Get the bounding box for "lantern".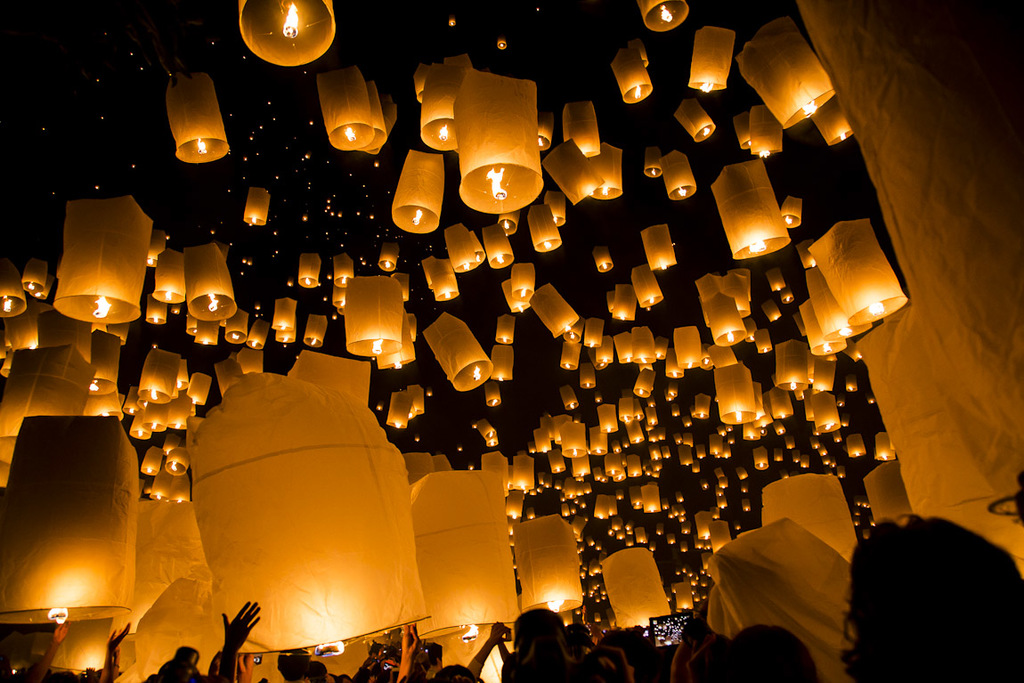
x1=604, y1=546, x2=670, y2=623.
